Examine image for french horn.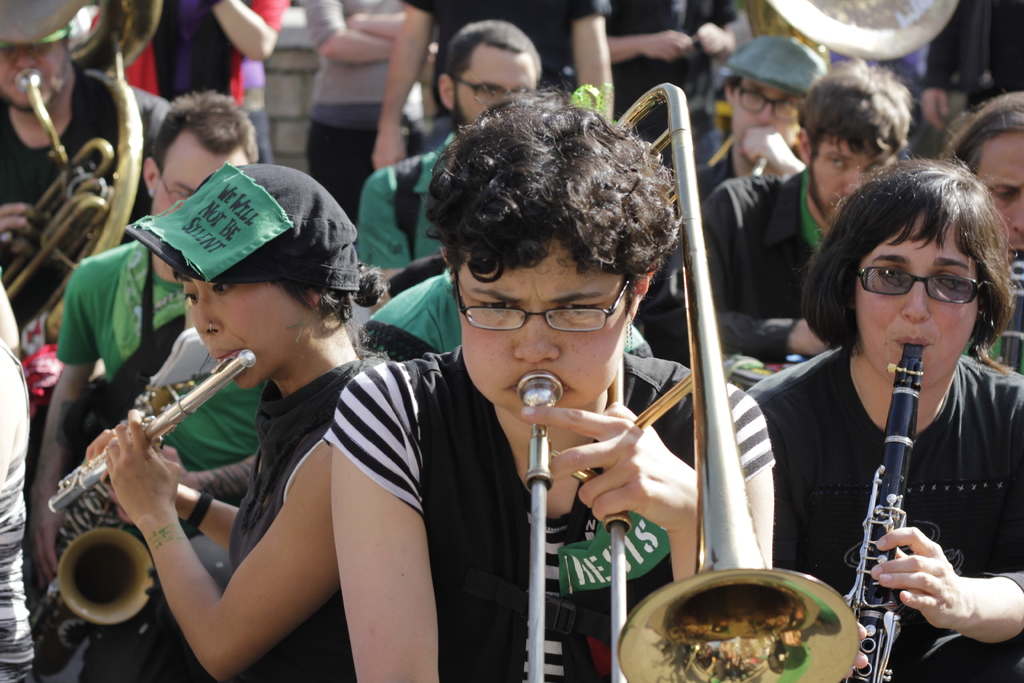
Examination result: bbox(844, 339, 925, 682).
